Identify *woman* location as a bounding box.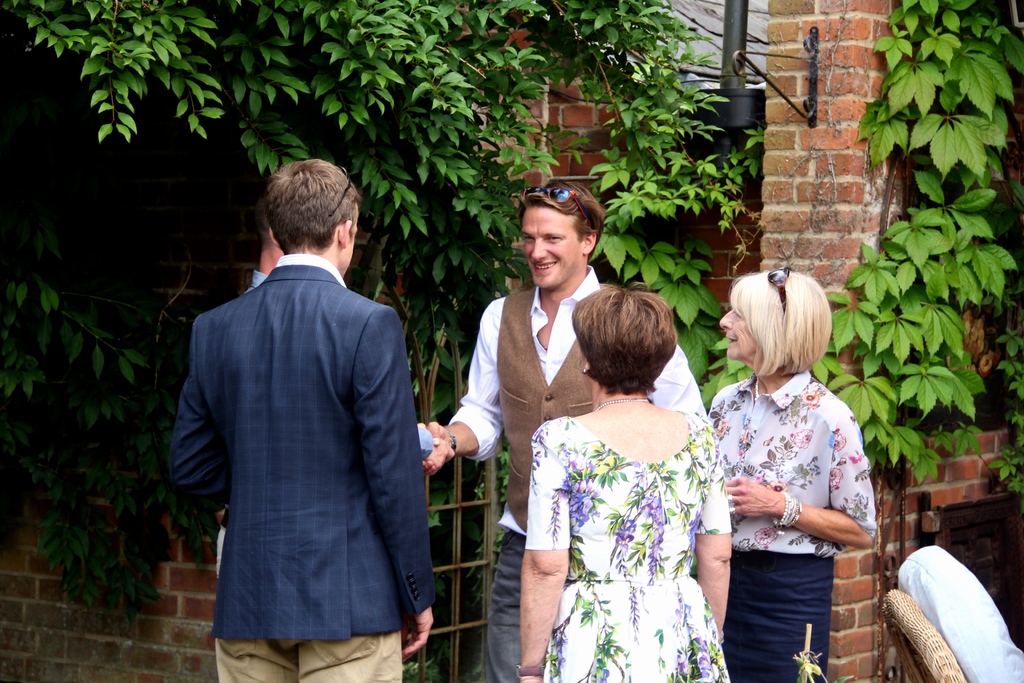
(521,238,735,682).
